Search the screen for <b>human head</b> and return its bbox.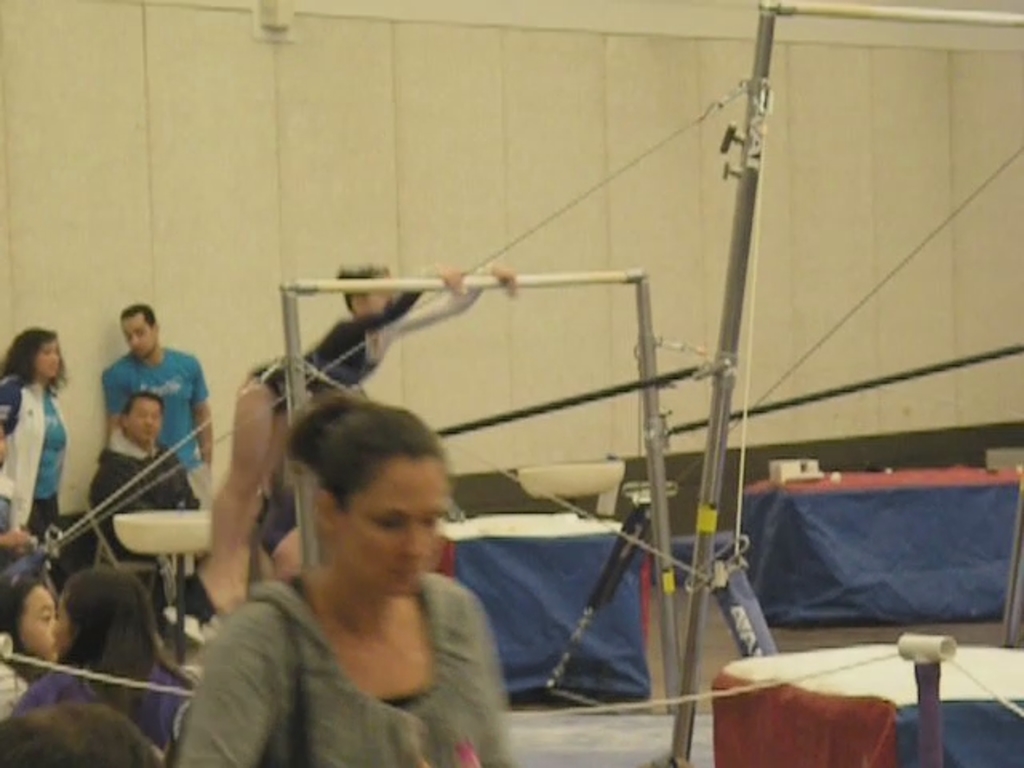
Found: pyautogui.locateOnScreen(0, 699, 162, 766).
